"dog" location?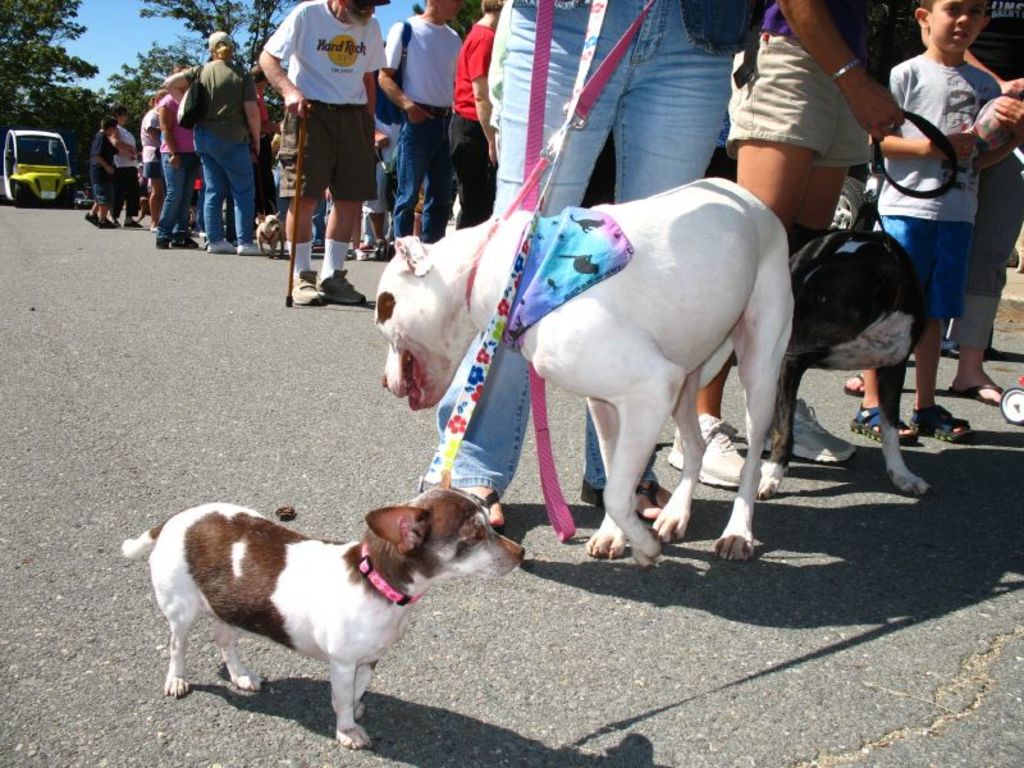
<box>756,224,942,502</box>
